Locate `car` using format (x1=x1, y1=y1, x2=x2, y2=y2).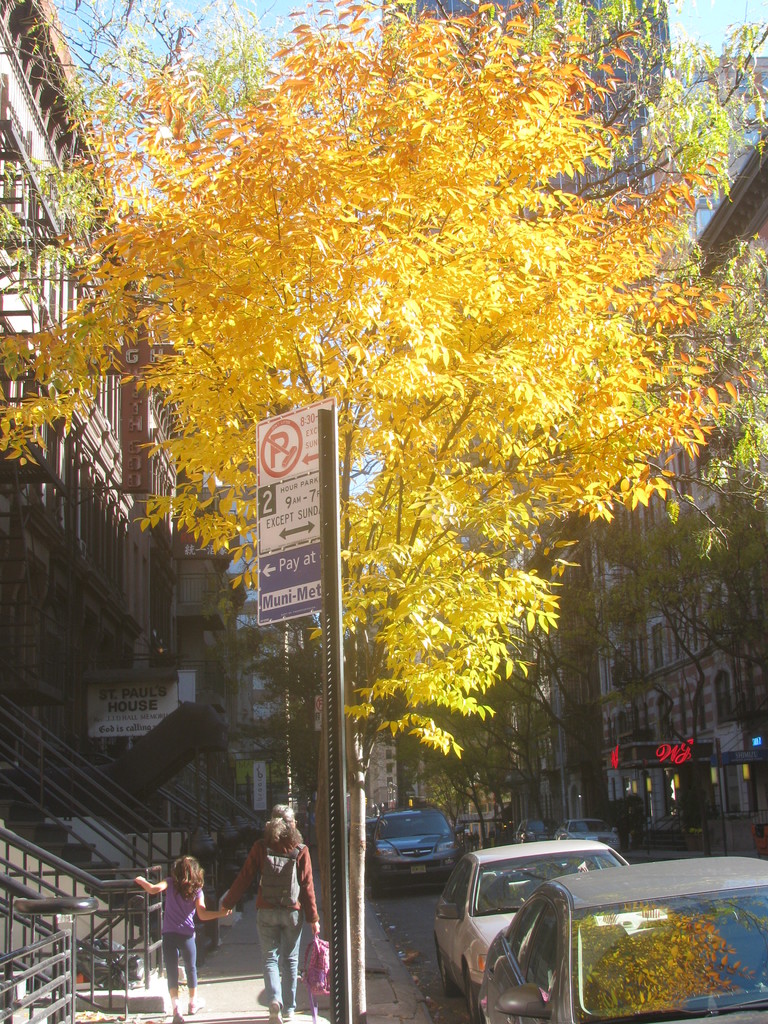
(x1=478, y1=855, x2=767, y2=1023).
